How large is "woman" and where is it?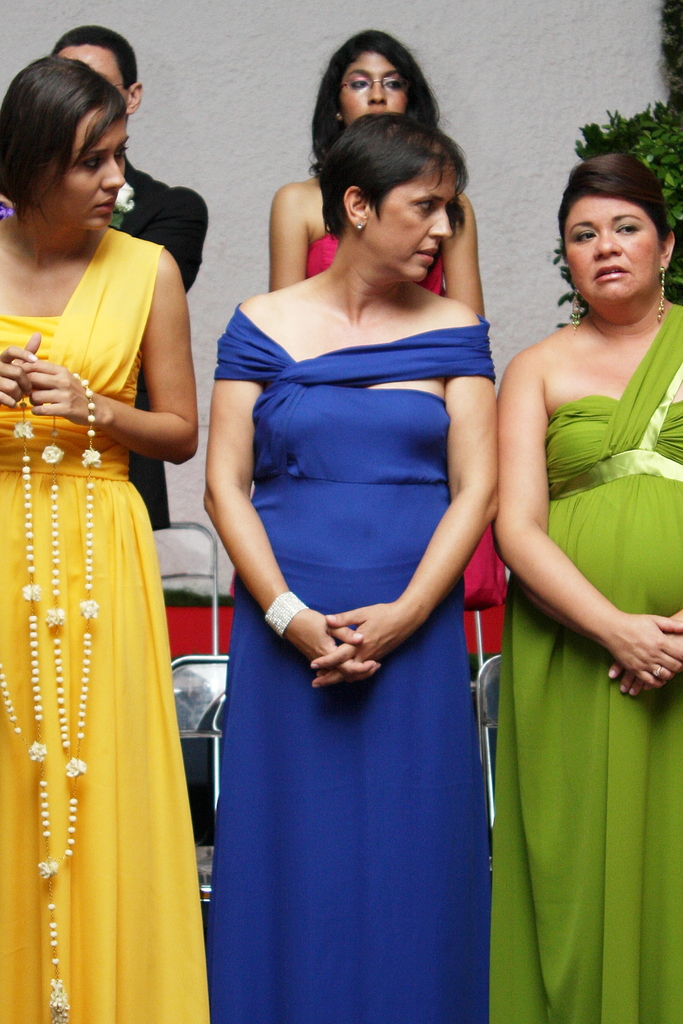
Bounding box: [202, 113, 498, 1023].
